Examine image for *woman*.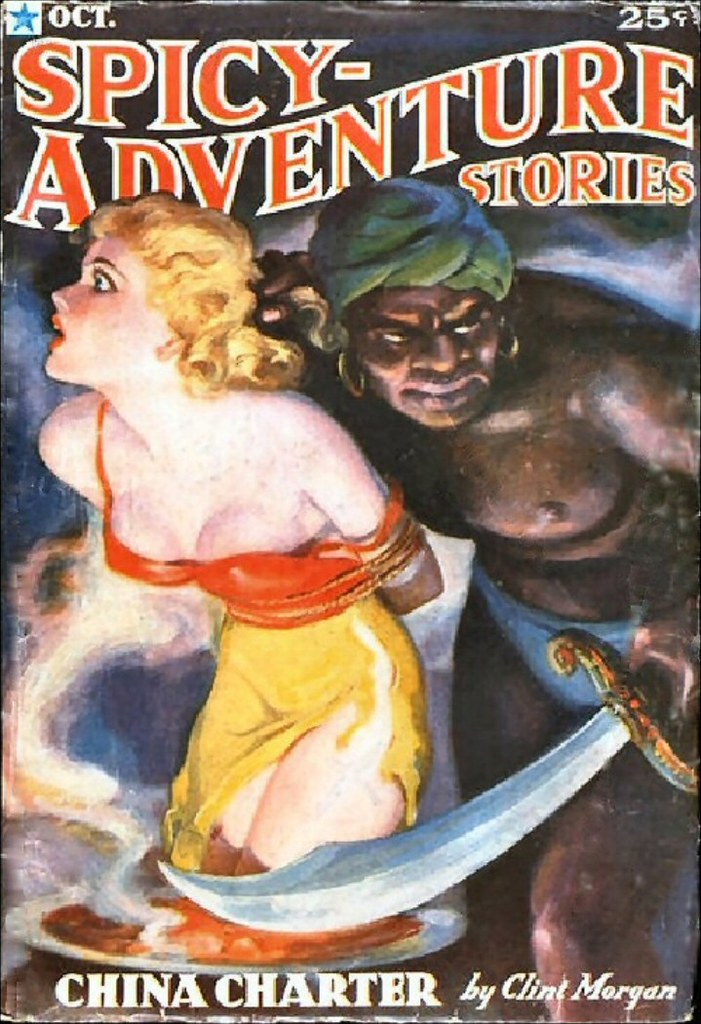
Examination result: x1=23, y1=119, x2=507, y2=901.
